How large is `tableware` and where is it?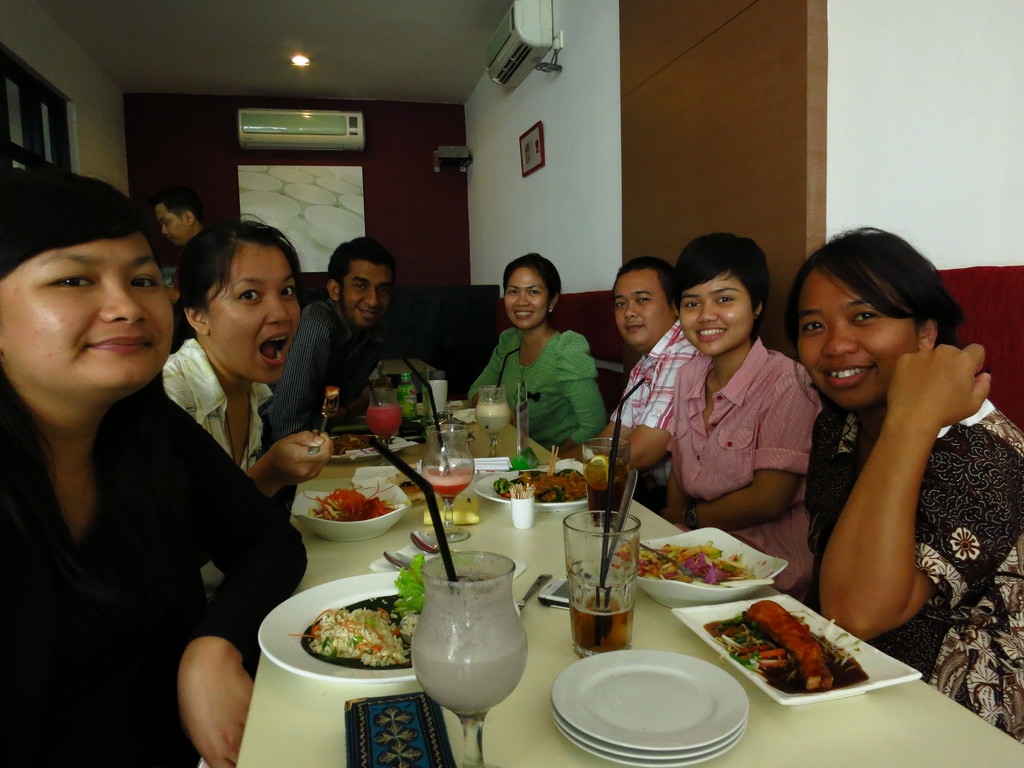
Bounding box: (411,529,443,557).
